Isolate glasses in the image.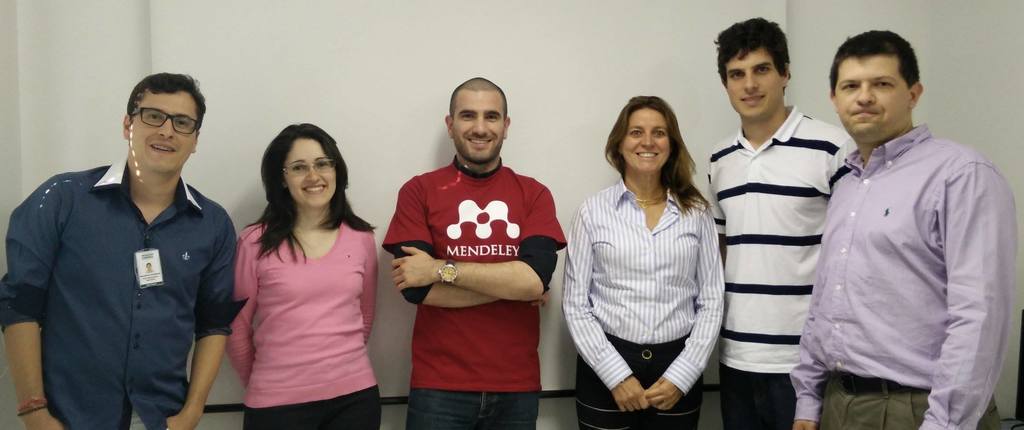
Isolated region: 132 104 200 133.
